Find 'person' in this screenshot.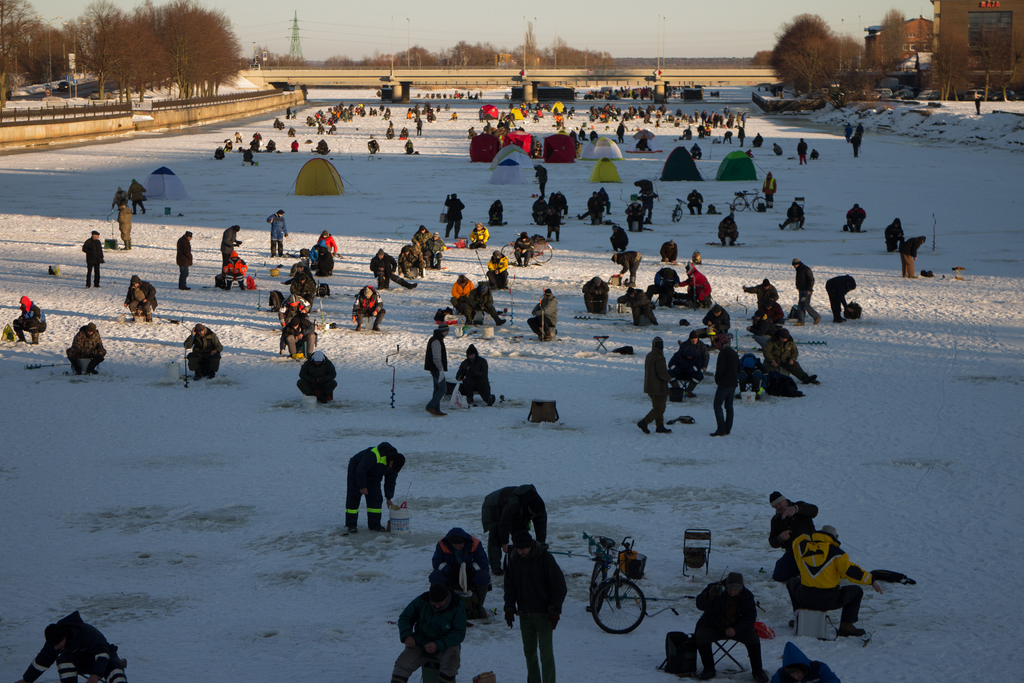
The bounding box for 'person' is Rect(685, 189, 704, 214).
